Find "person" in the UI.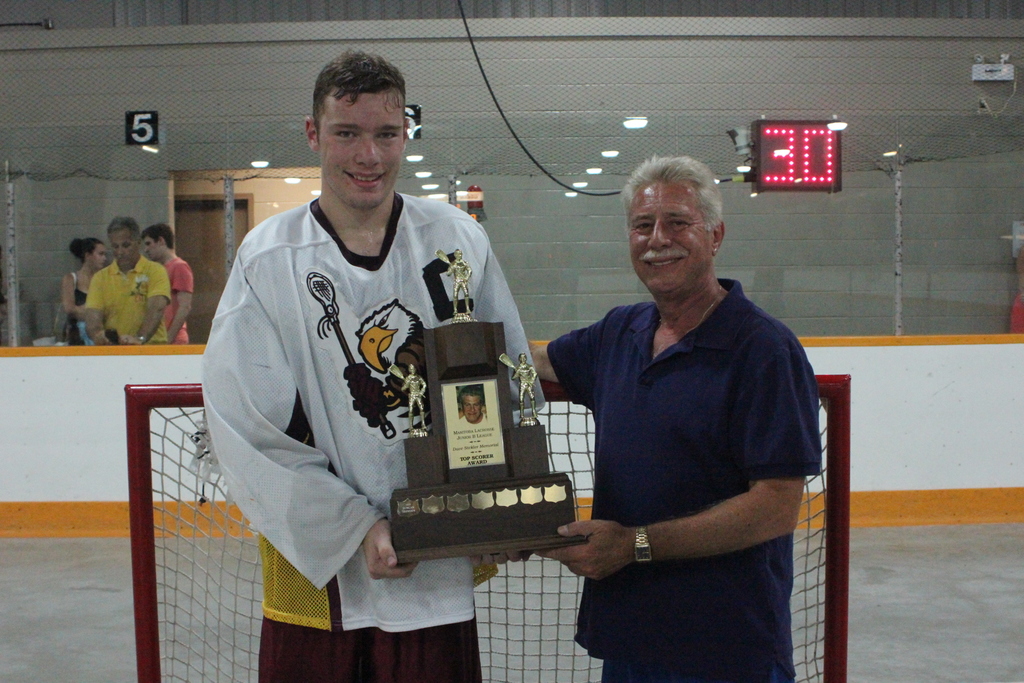
UI element at (x1=440, y1=245, x2=476, y2=319).
